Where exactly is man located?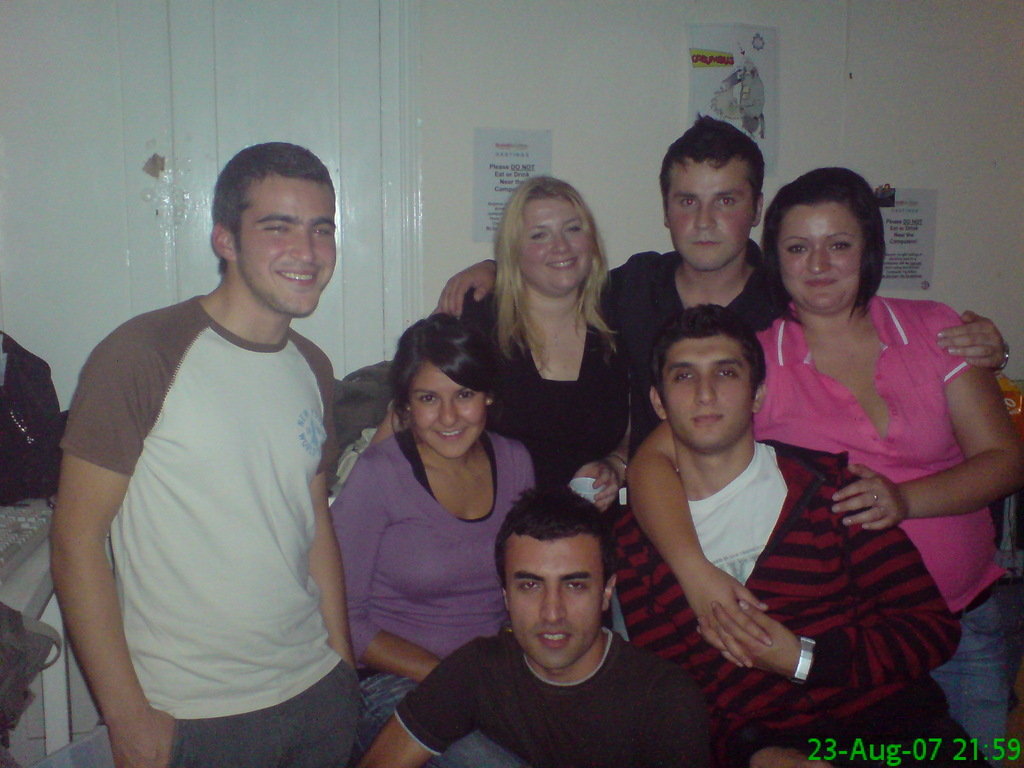
Its bounding box is [x1=361, y1=484, x2=715, y2=767].
